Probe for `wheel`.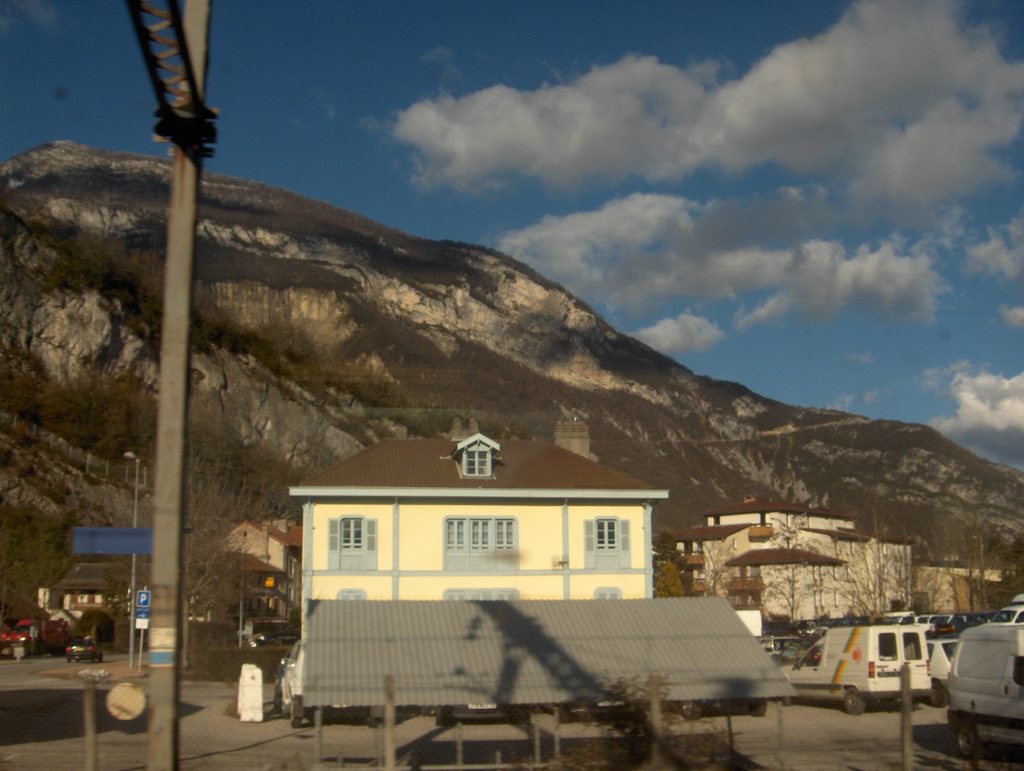
Probe result: box(678, 702, 701, 721).
